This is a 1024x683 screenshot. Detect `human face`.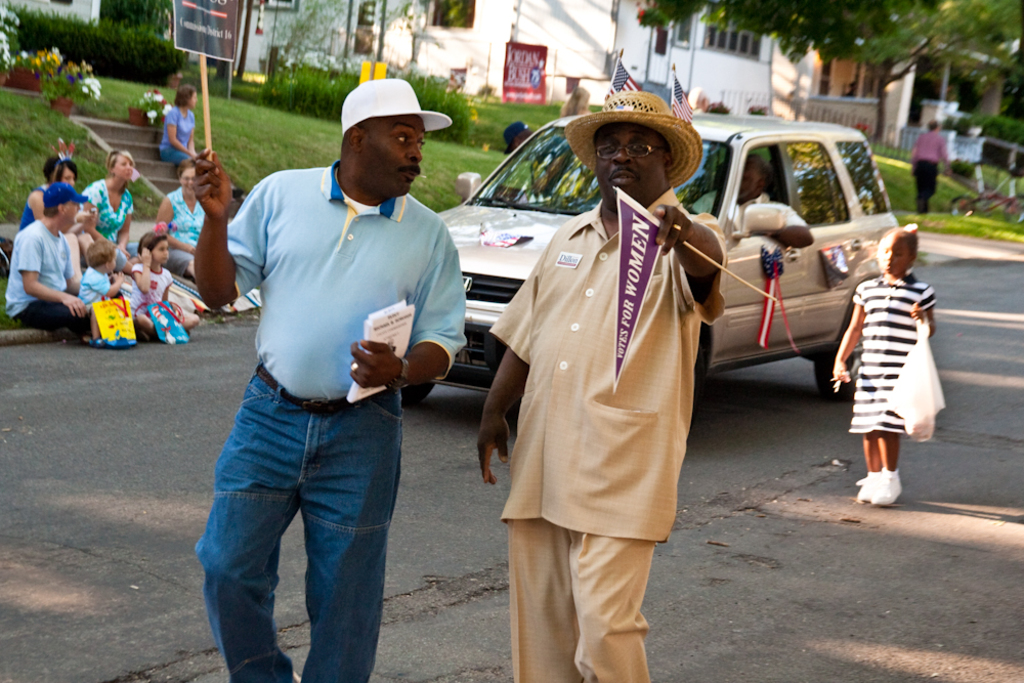
left=152, top=241, right=169, bottom=264.
